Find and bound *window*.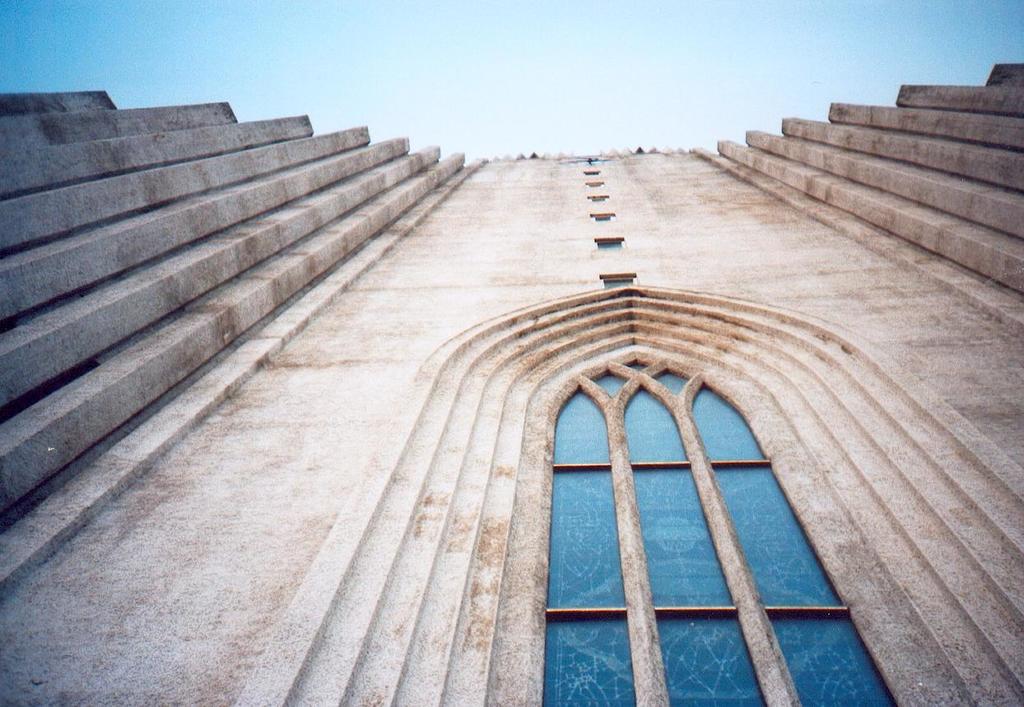
Bound: x1=589, y1=191, x2=609, y2=201.
